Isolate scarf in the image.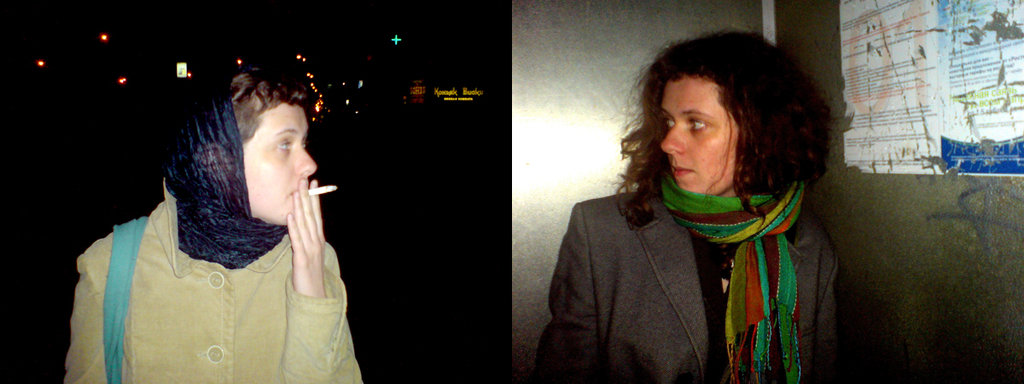
Isolated region: rect(155, 91, 296, 269).
